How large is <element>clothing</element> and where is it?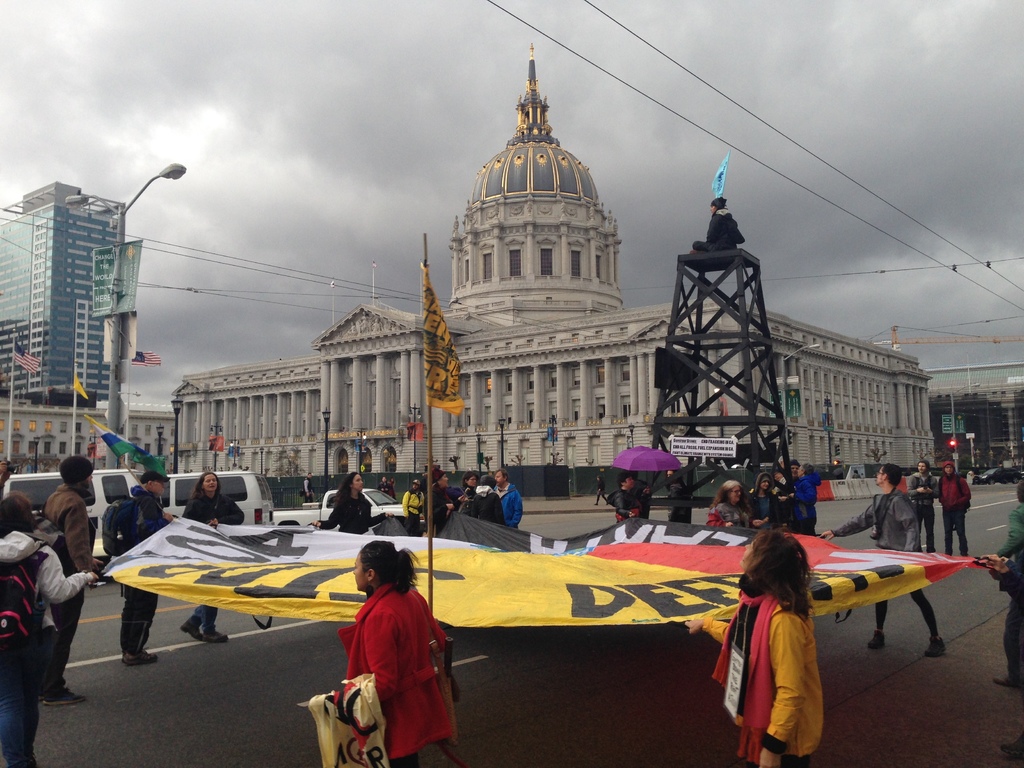
Bounding box: pyautogui.locateOnScreen(426, 491, 456, 532).
